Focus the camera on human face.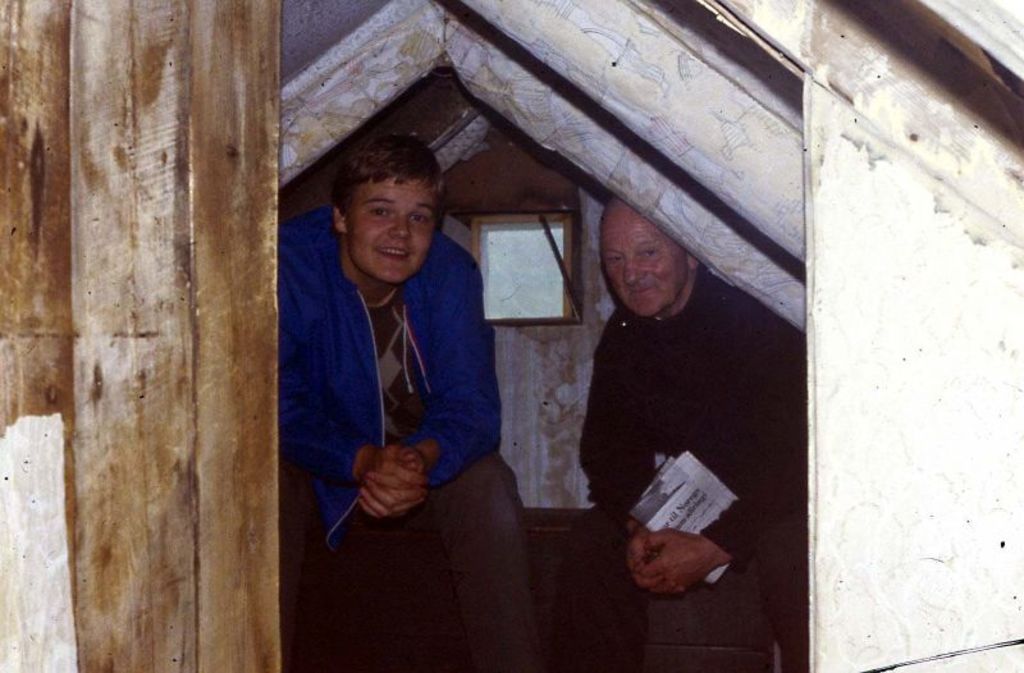
Focus region: bbox=(348, 177, 439, 284).
